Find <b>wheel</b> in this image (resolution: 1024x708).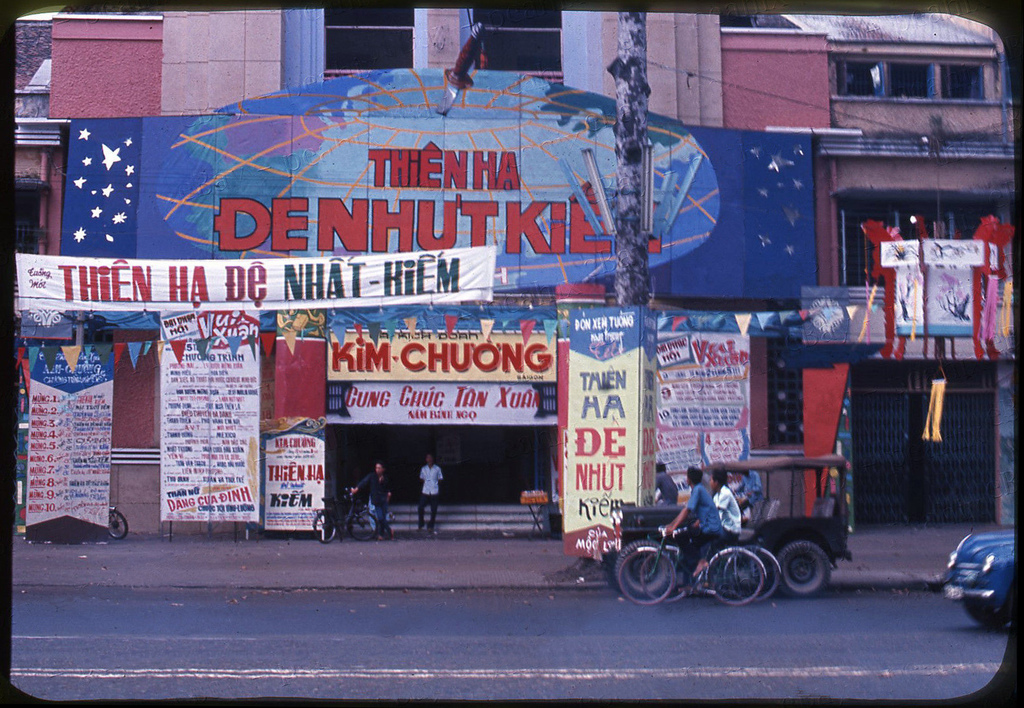
select_region(351, 512, 377, 541).
